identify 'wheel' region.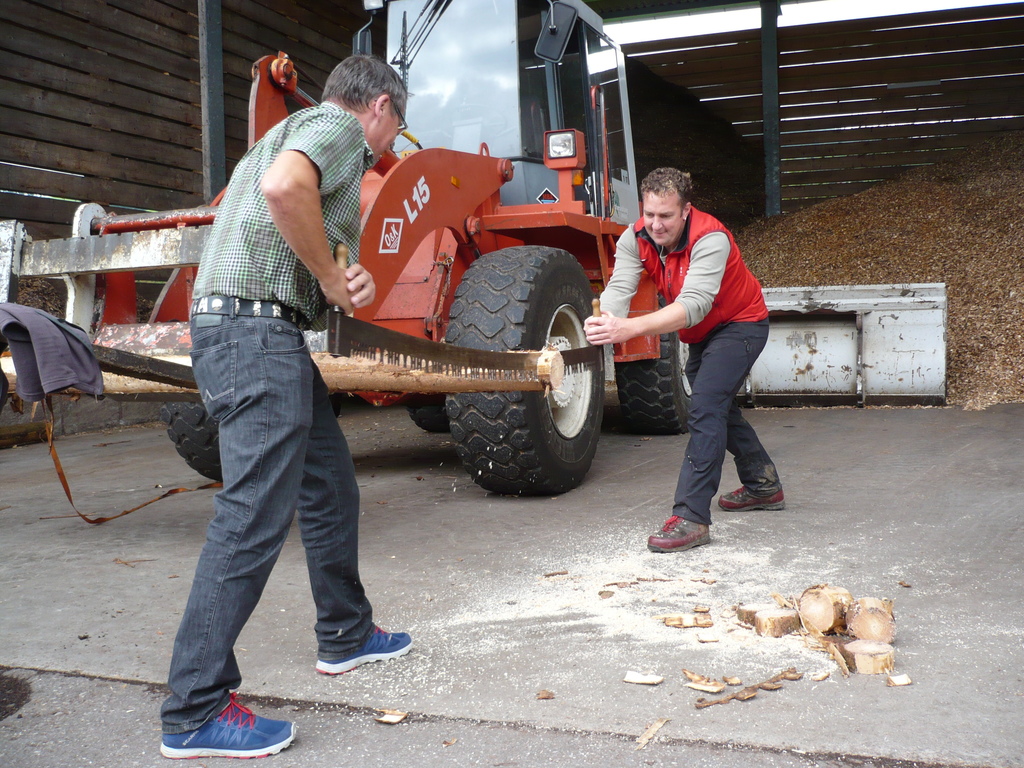
Region: <region>159, 388, 344, 486</region>.
